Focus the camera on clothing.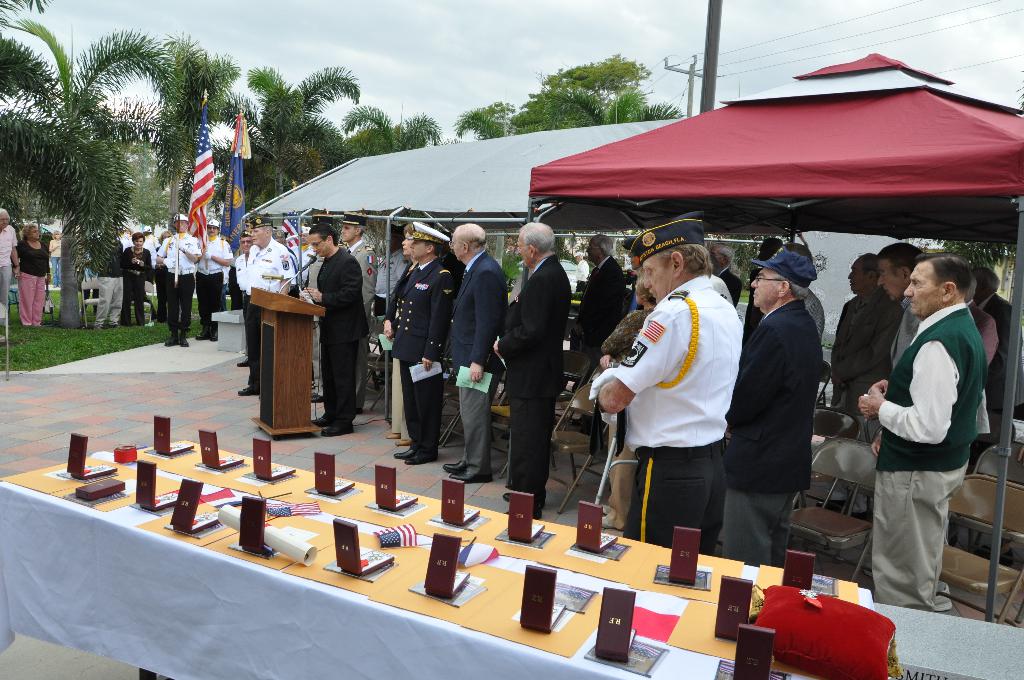
Focus region: (left=95, top=239, right=120, bottom=326).
